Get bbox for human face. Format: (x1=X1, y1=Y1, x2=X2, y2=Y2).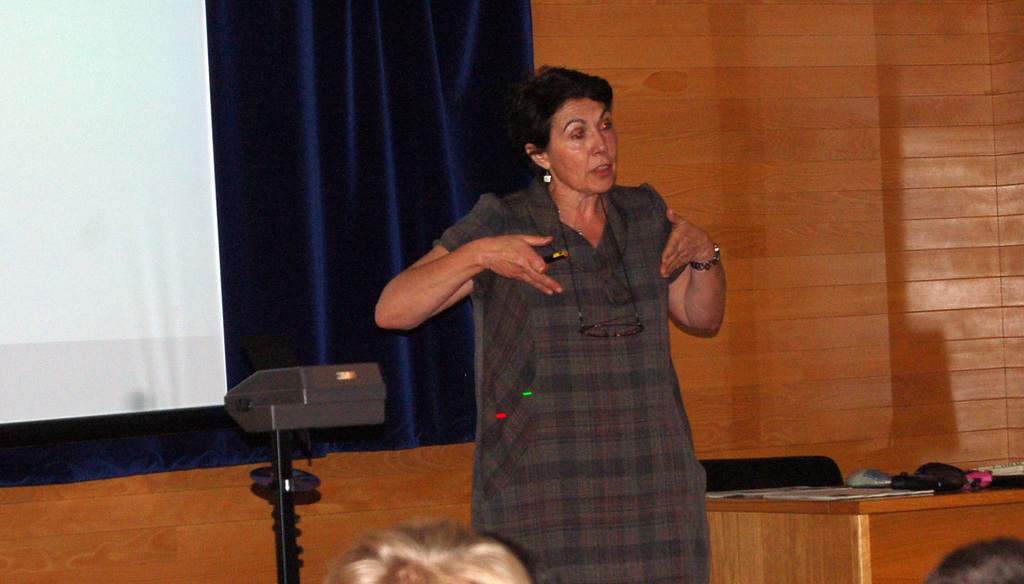
(x1=550, y1=101, x2=616, y2=193).
